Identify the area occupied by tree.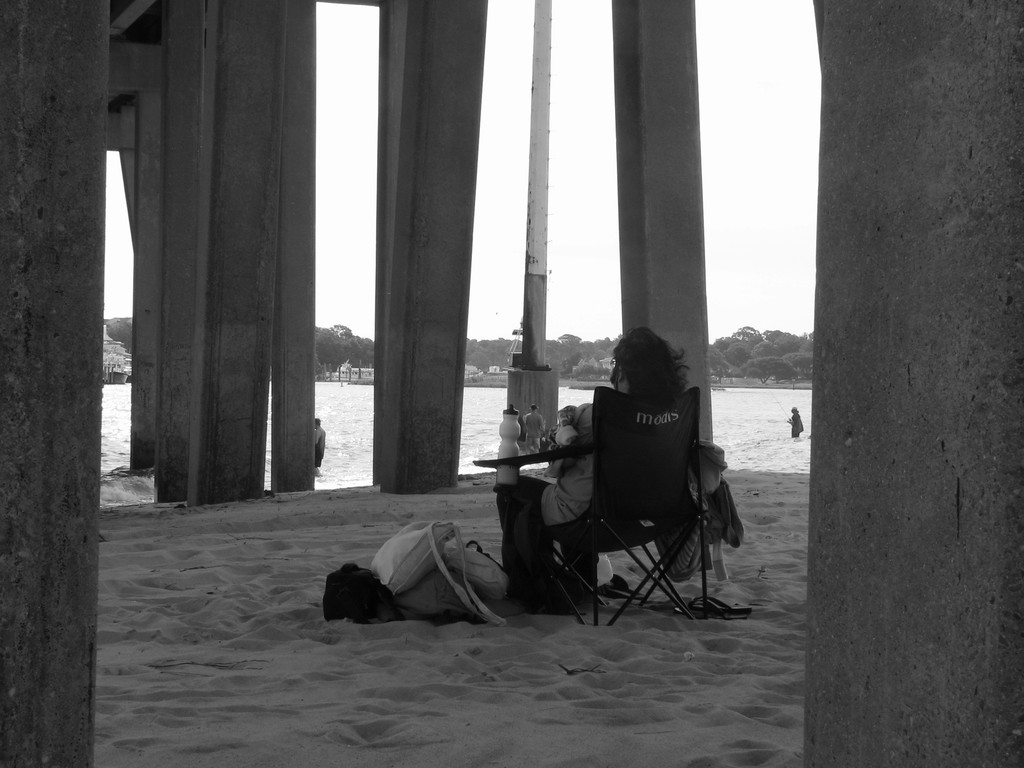
Area: <region>737, 356, 802, 385</region>.
